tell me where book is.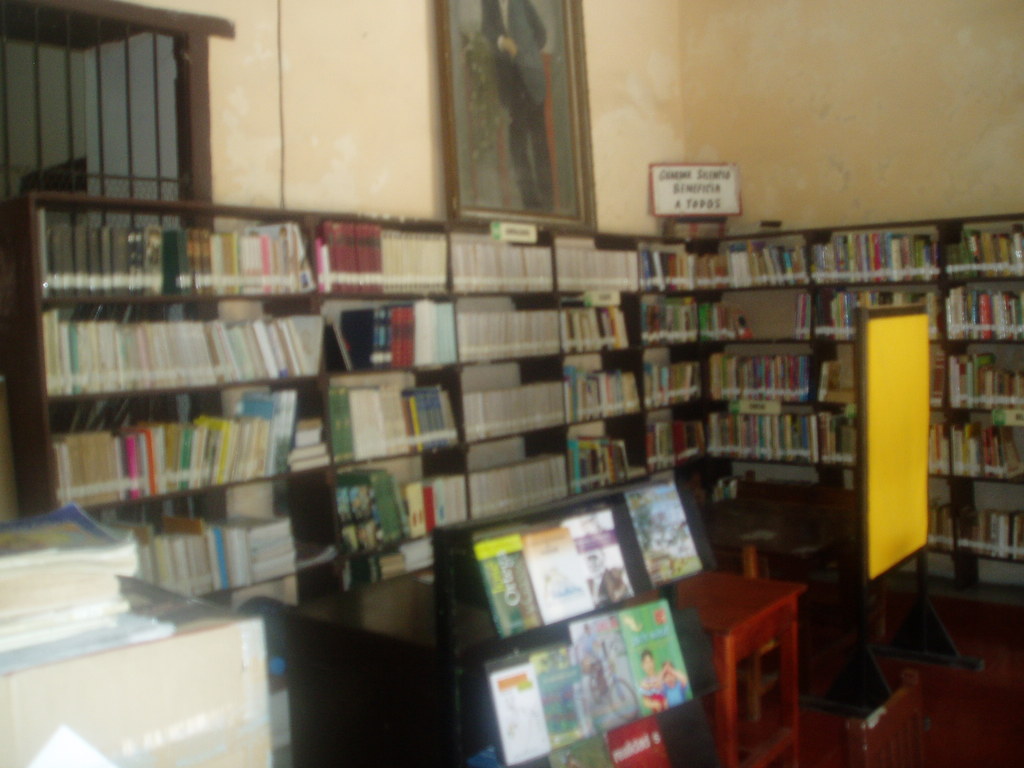
book is at (75,221,90,307).
